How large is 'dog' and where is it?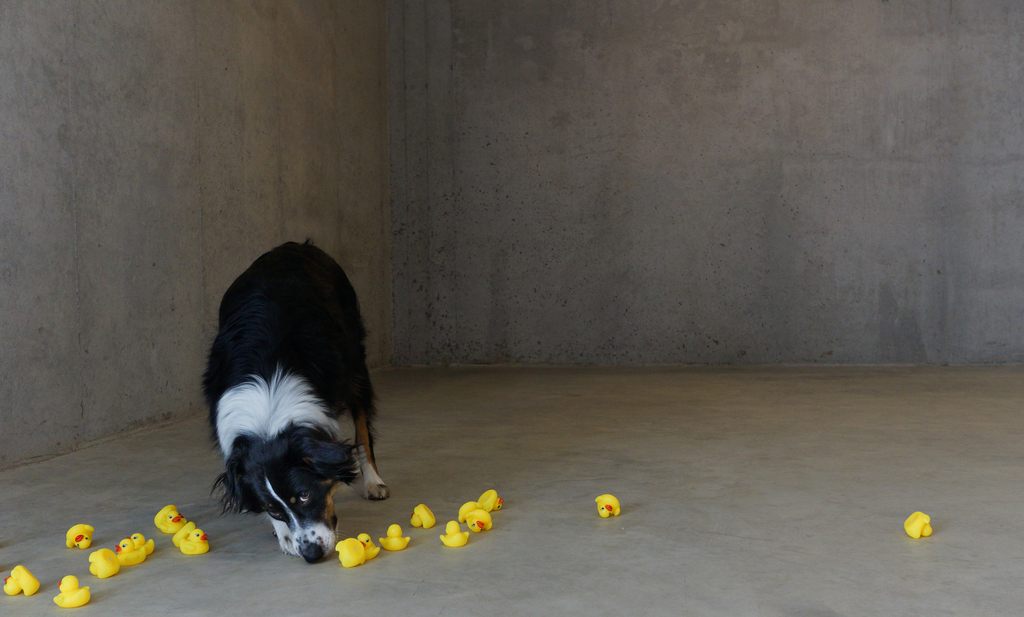
Bounding box: (204, 239, 388, 567).
